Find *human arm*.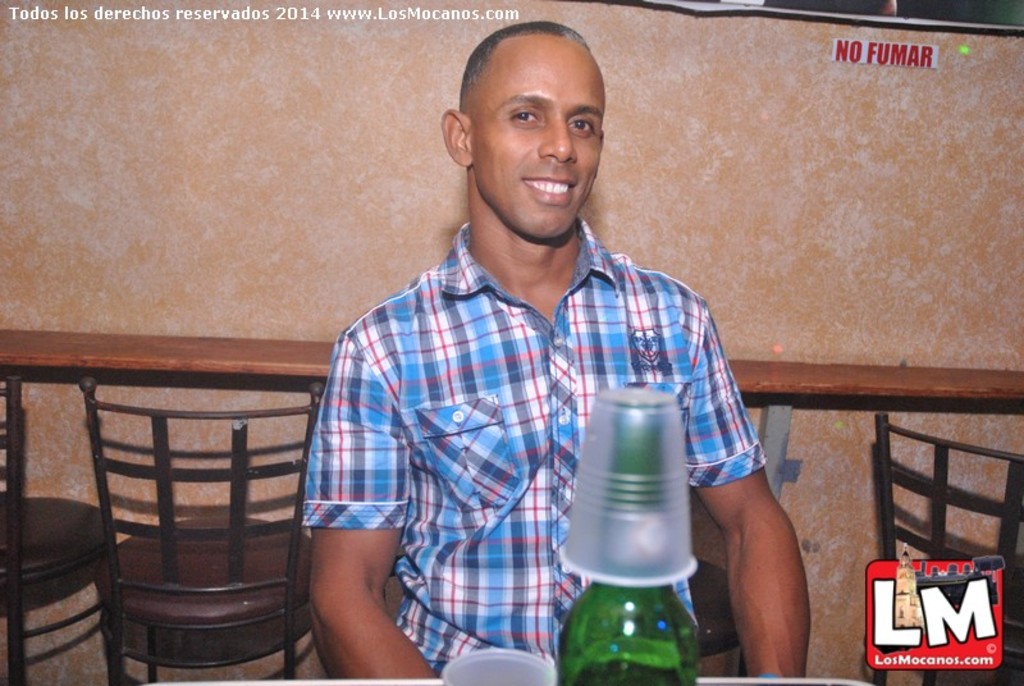
[283, 384, 411, 685].
